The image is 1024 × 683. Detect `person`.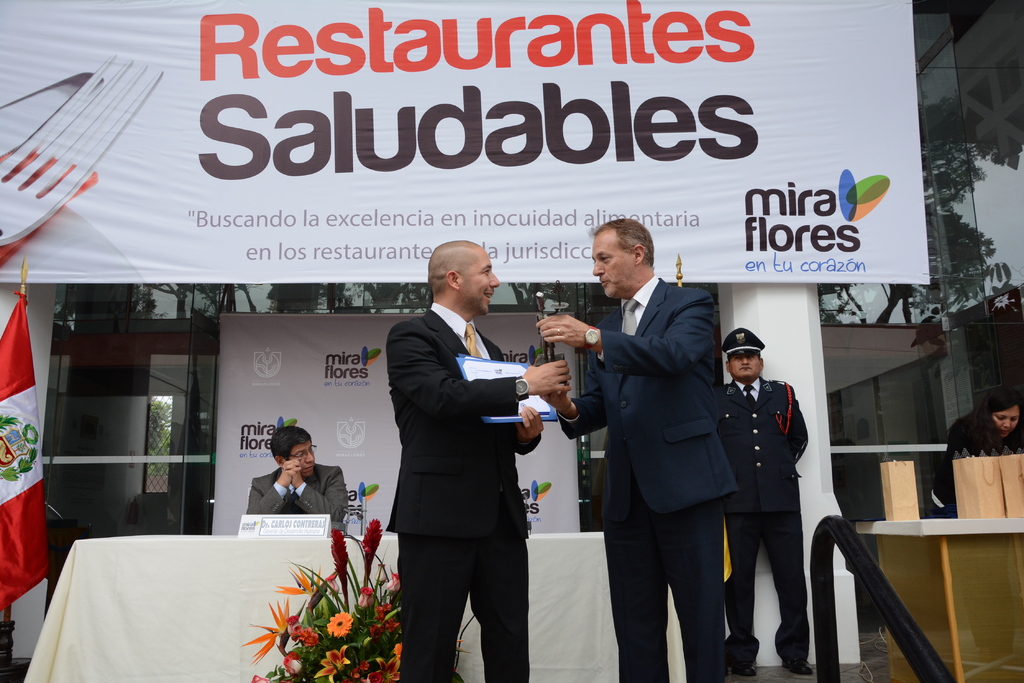
Detection: x1=927 y1=388 x2=1023 y2=524.
